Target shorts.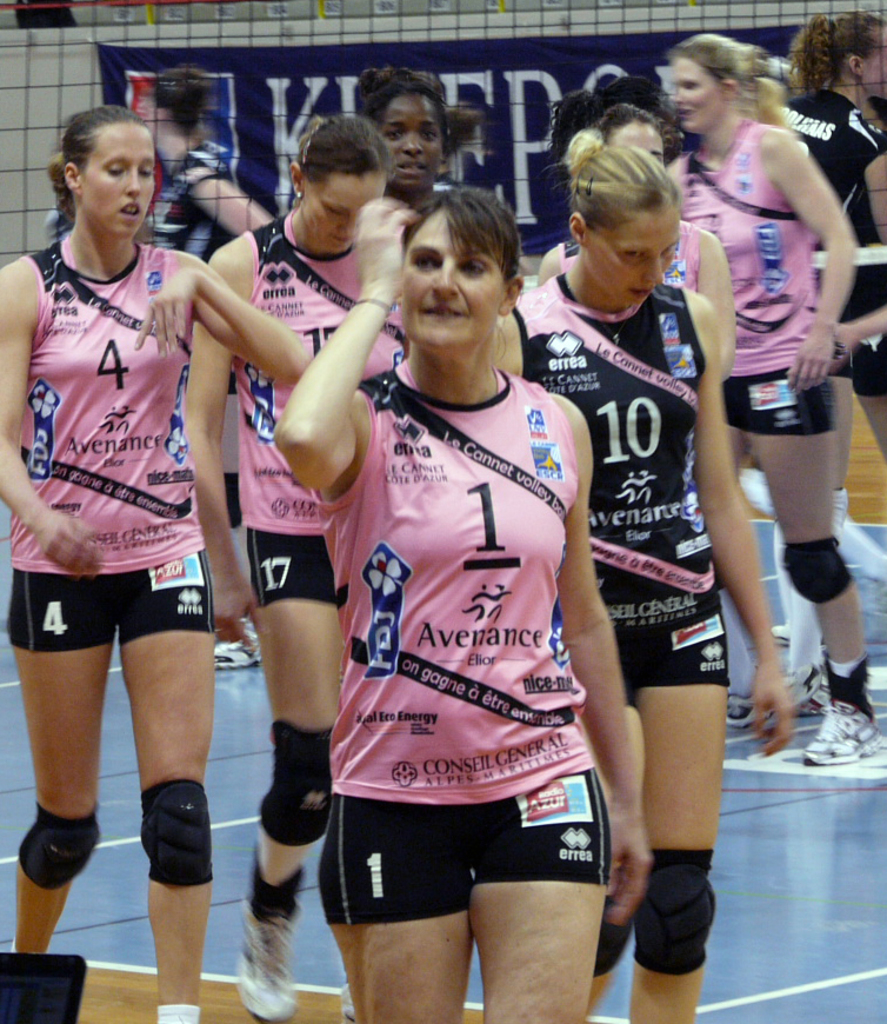
Target region: 620, 611, 725, 683.
